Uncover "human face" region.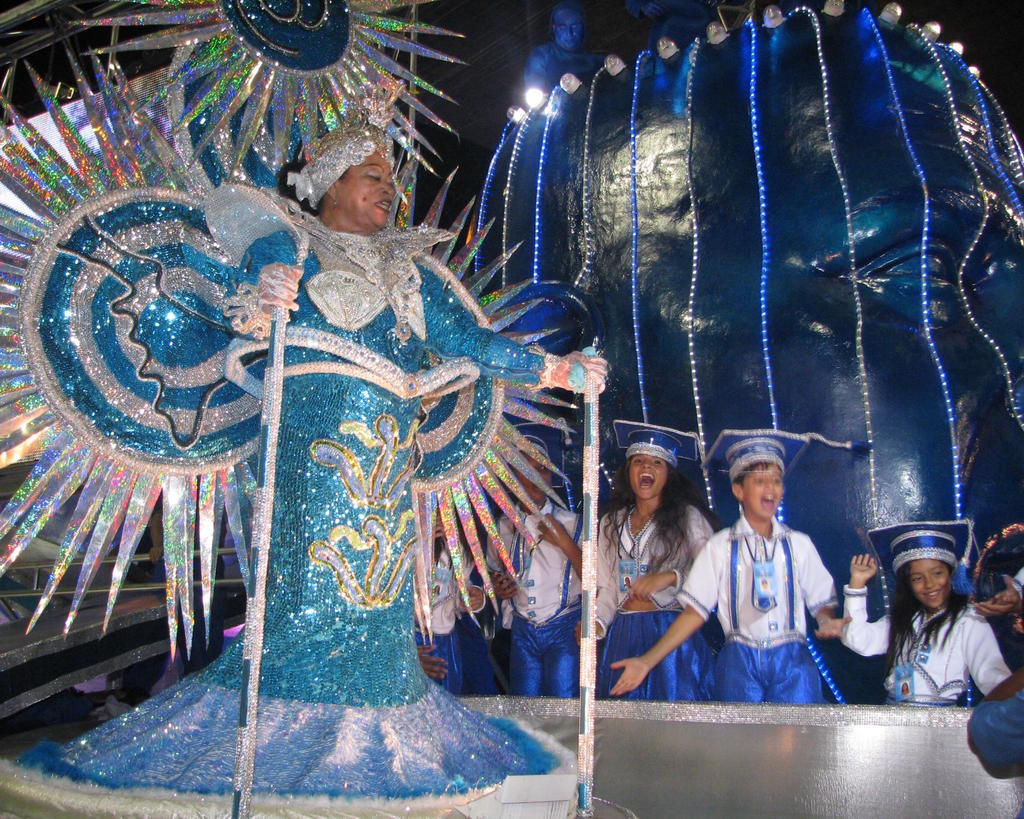
Uncovered: bbox=[515, 452, 552, 502].
